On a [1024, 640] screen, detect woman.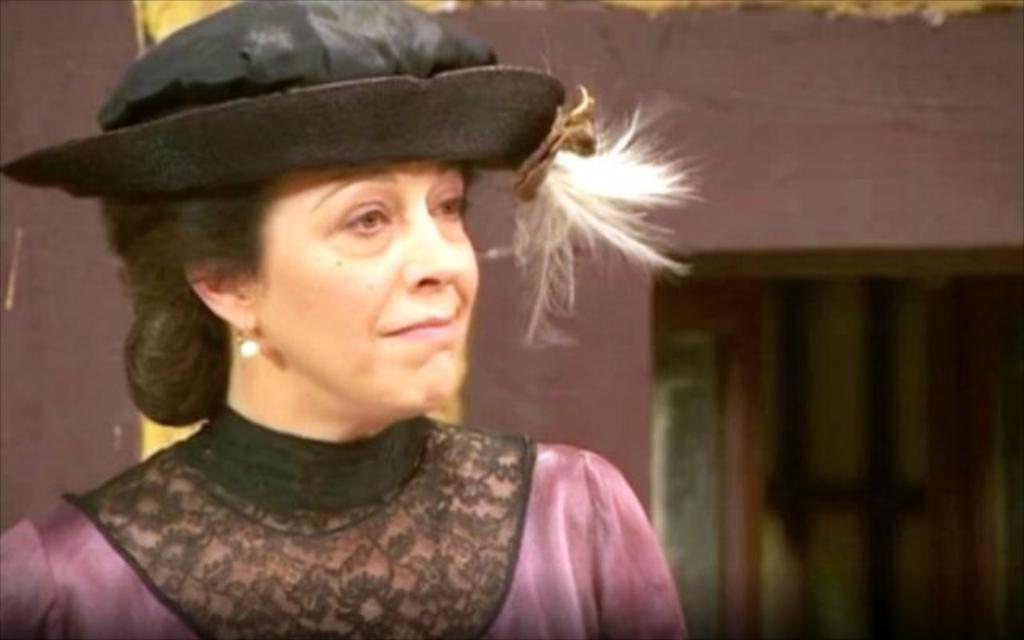
[x1=14, y1=53, x2=702, y2=639].
